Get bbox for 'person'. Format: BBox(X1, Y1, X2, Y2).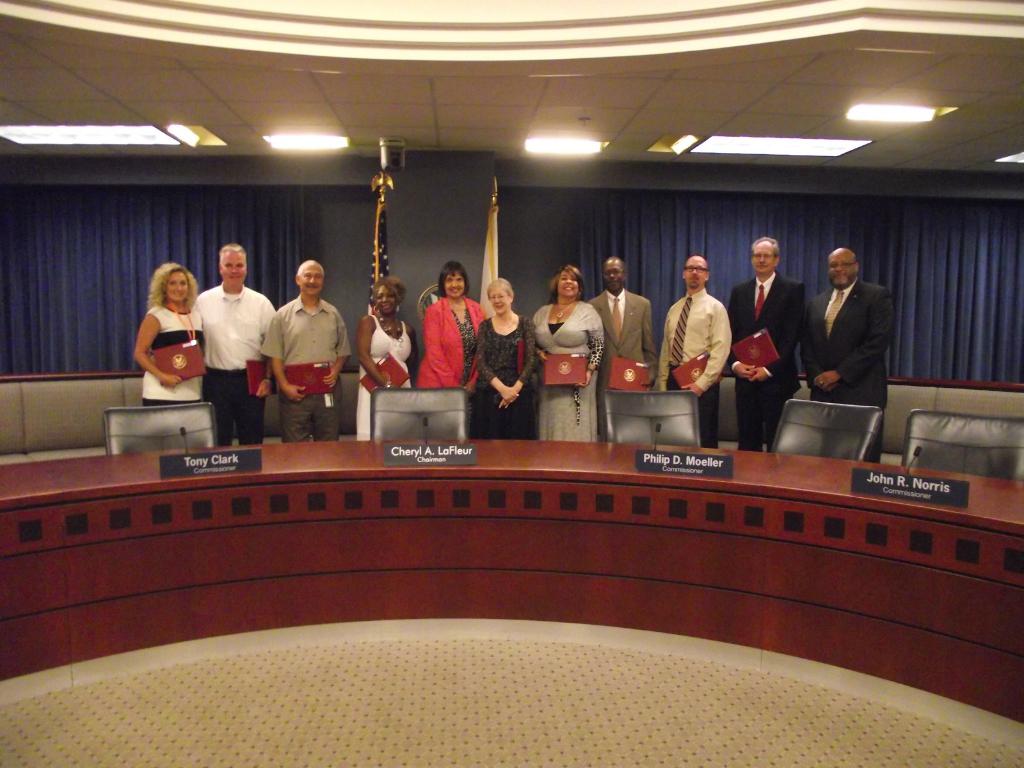
BBox(133, 260, 203, 401).
